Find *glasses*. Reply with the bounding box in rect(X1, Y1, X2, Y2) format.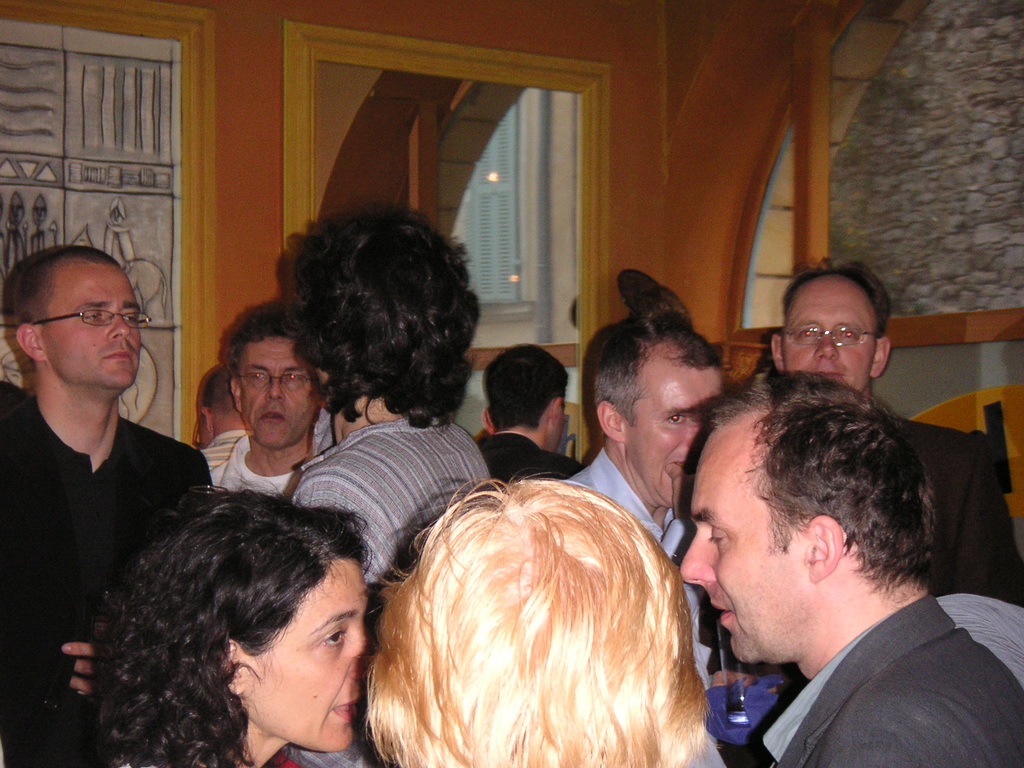
rect(782, 324, 883, 351).
